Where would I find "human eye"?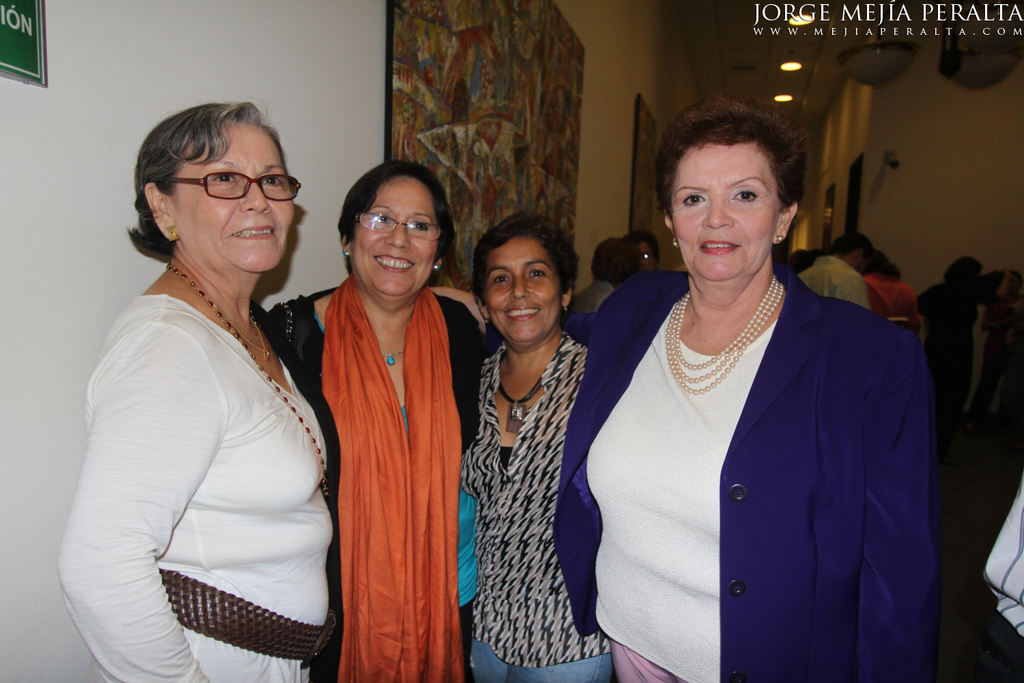
At {"left": 261, "top": 171, "right": 284, "bottom": 187}.
